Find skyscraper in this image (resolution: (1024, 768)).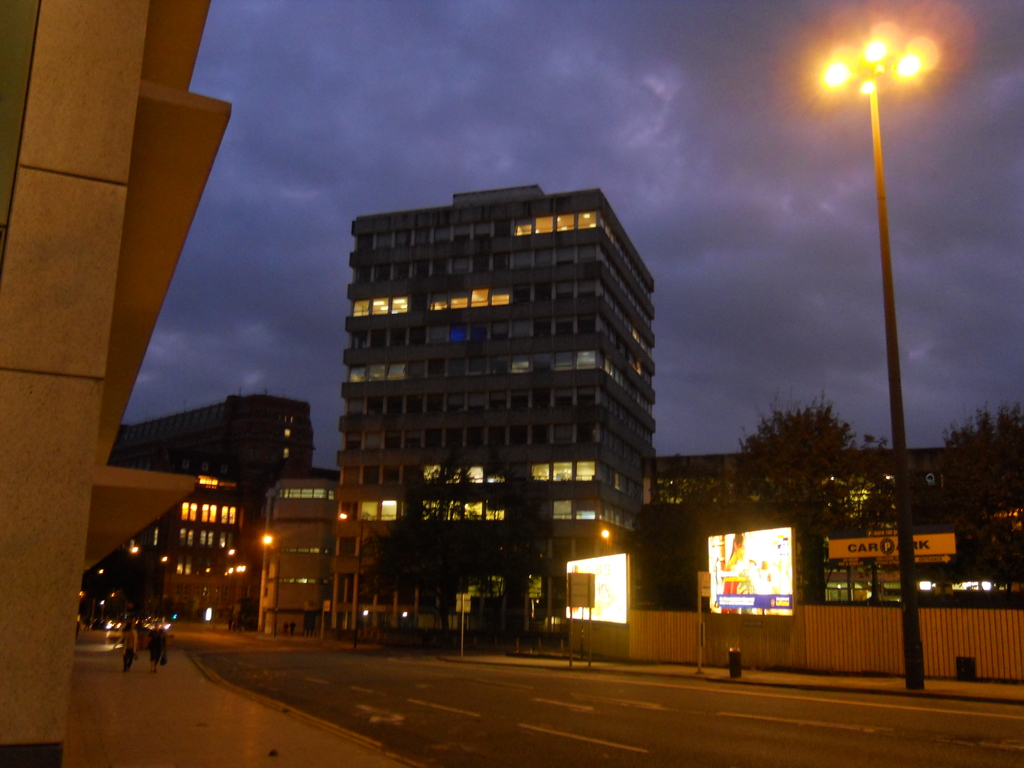
[311,182,675,623].
